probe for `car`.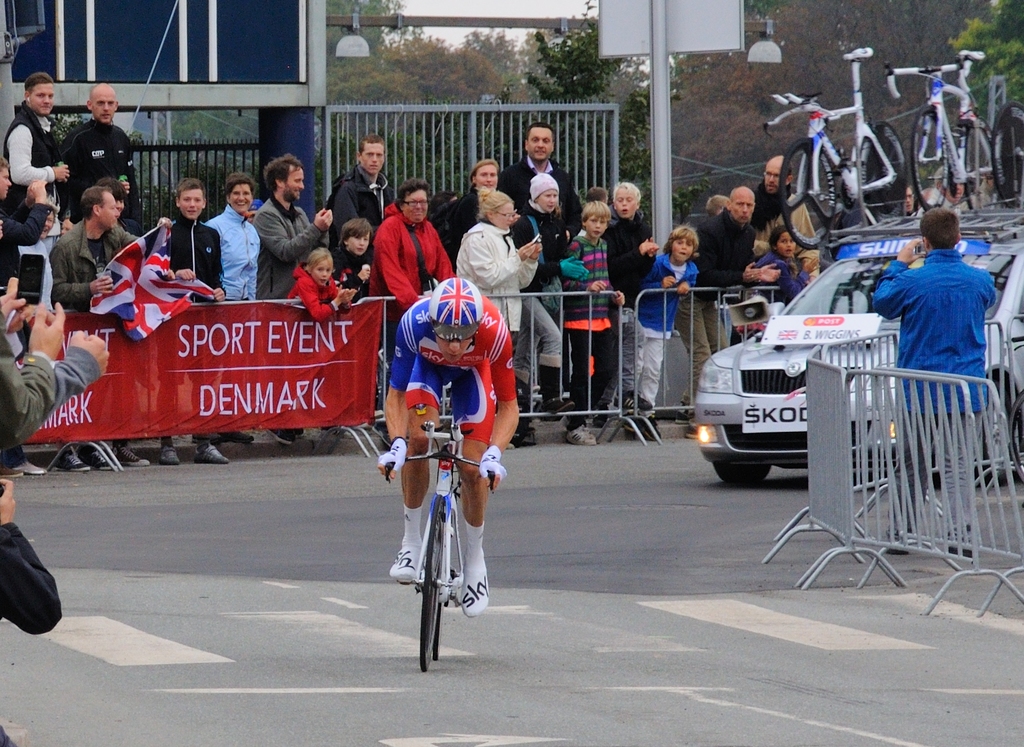
Probe result: (left=692, top=222, right=1023, bottom=476).
